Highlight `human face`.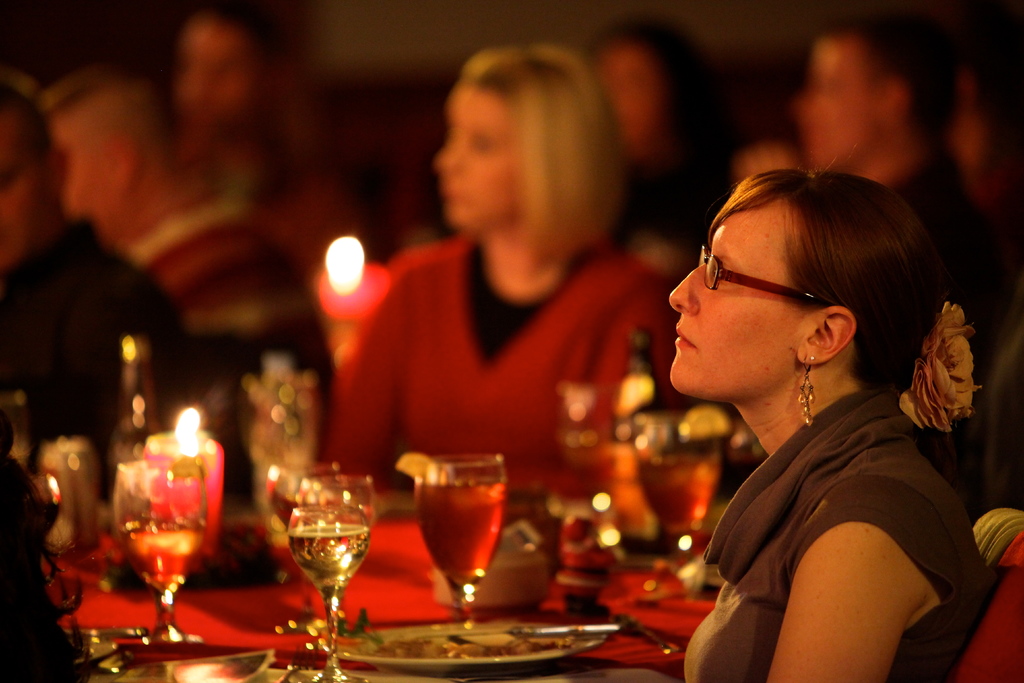
Highlighted region: box(671, 188, 822, 389).
